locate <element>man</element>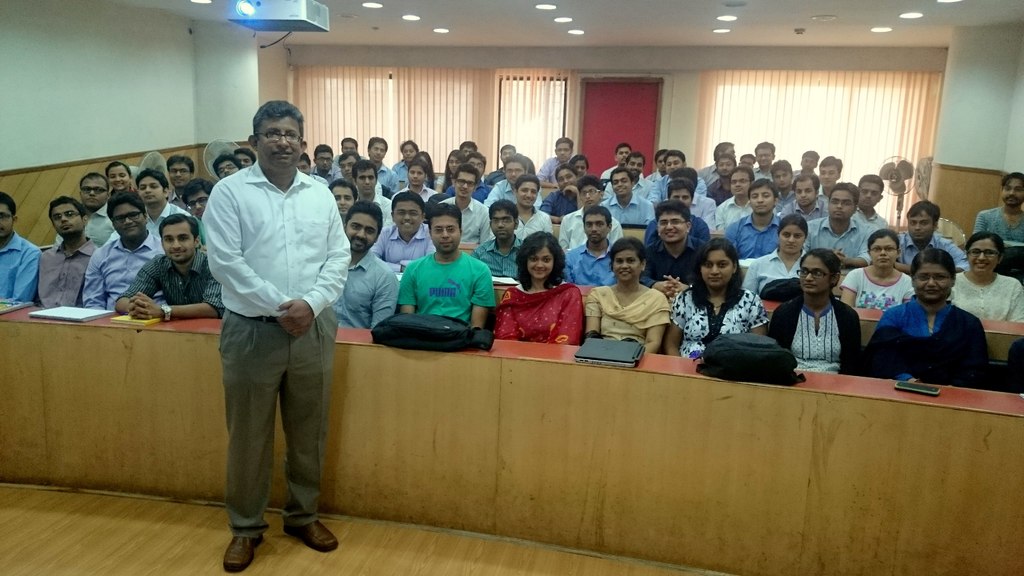
(left=332, top=200, right=401, bottom=328)
